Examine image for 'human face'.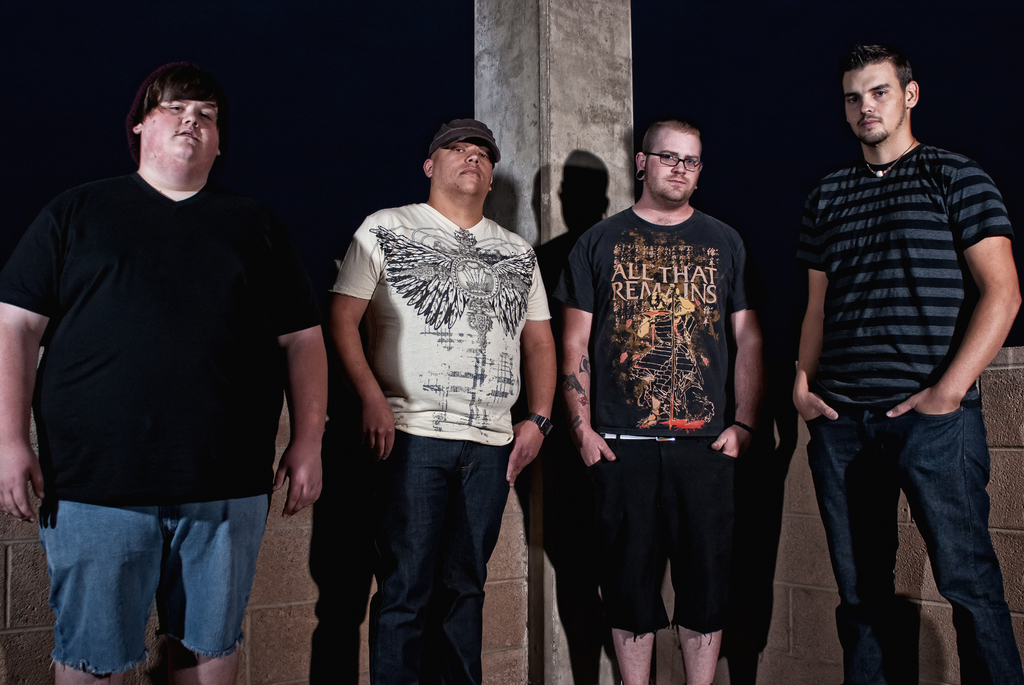
Examination result: <box>435,135,496,200</box>.
